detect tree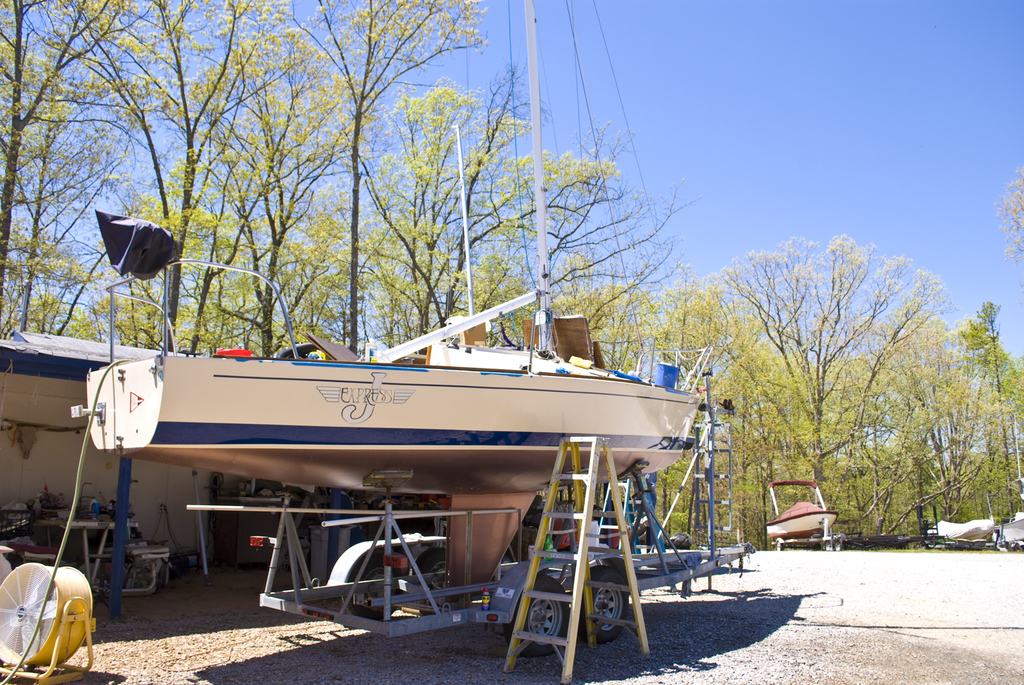
998,160,1023,288
